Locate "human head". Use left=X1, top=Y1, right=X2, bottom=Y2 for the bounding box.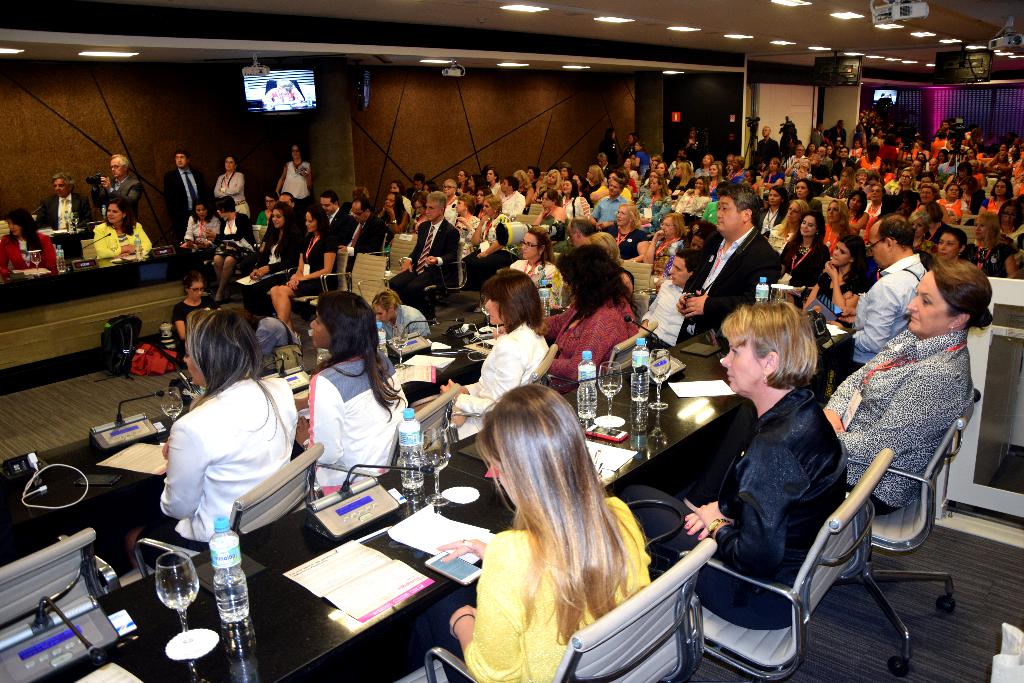
left=476, top=186, right=489, bottom=208.
